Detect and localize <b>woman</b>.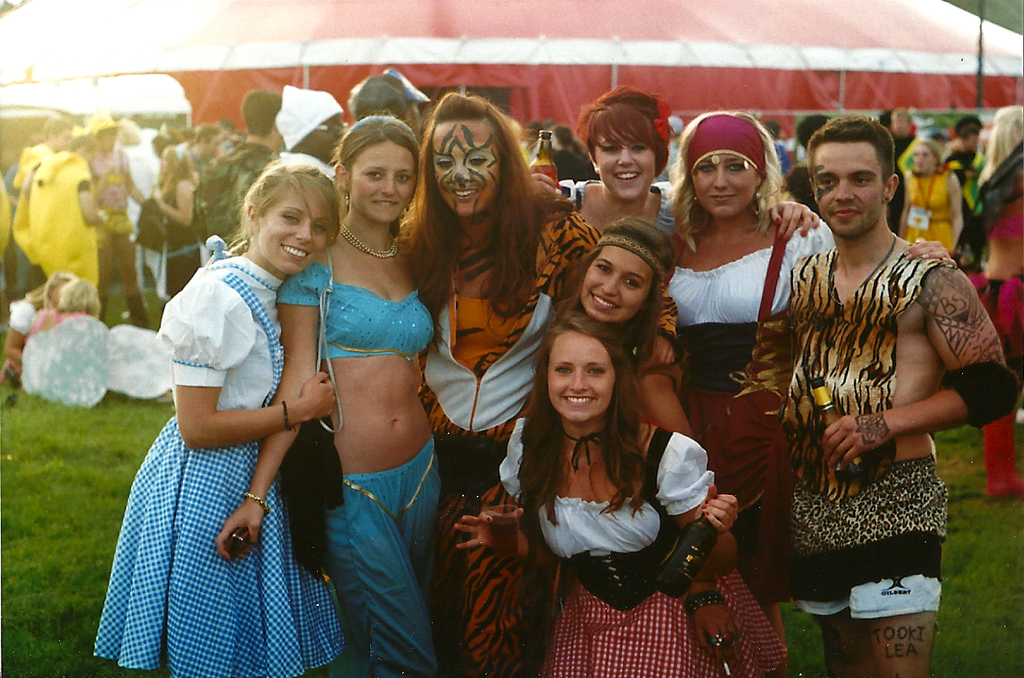
Localized at [left=89, top=111, right=158, bottom=335].
